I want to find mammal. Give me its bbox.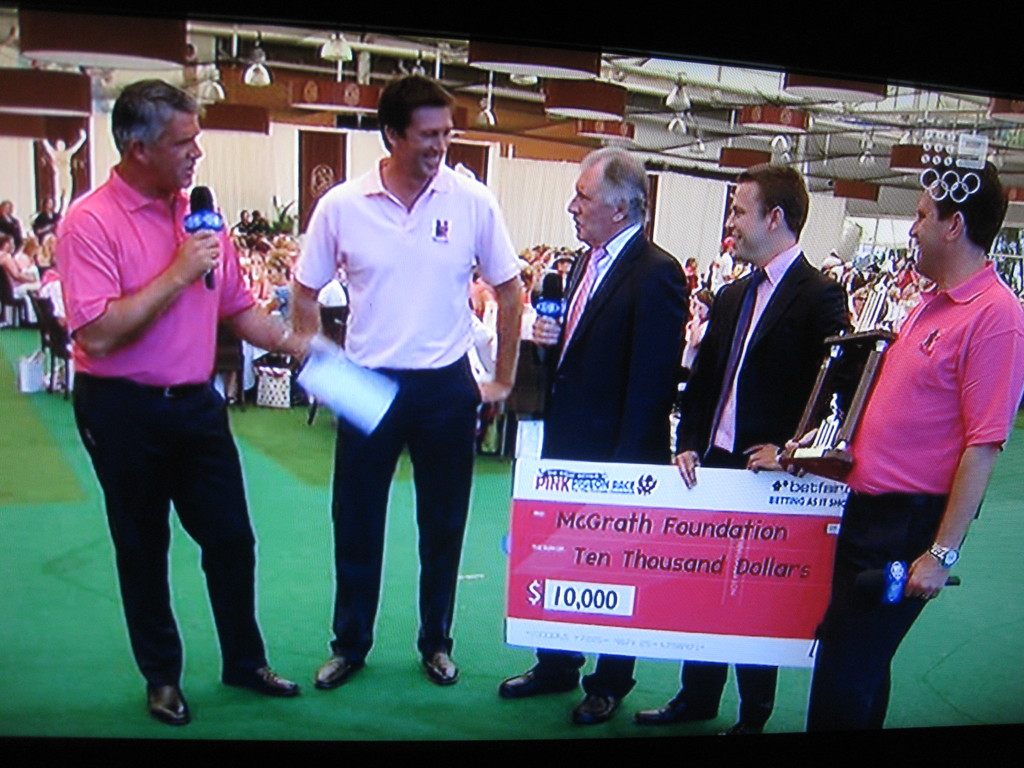
region(635, 162, 848, 721).
